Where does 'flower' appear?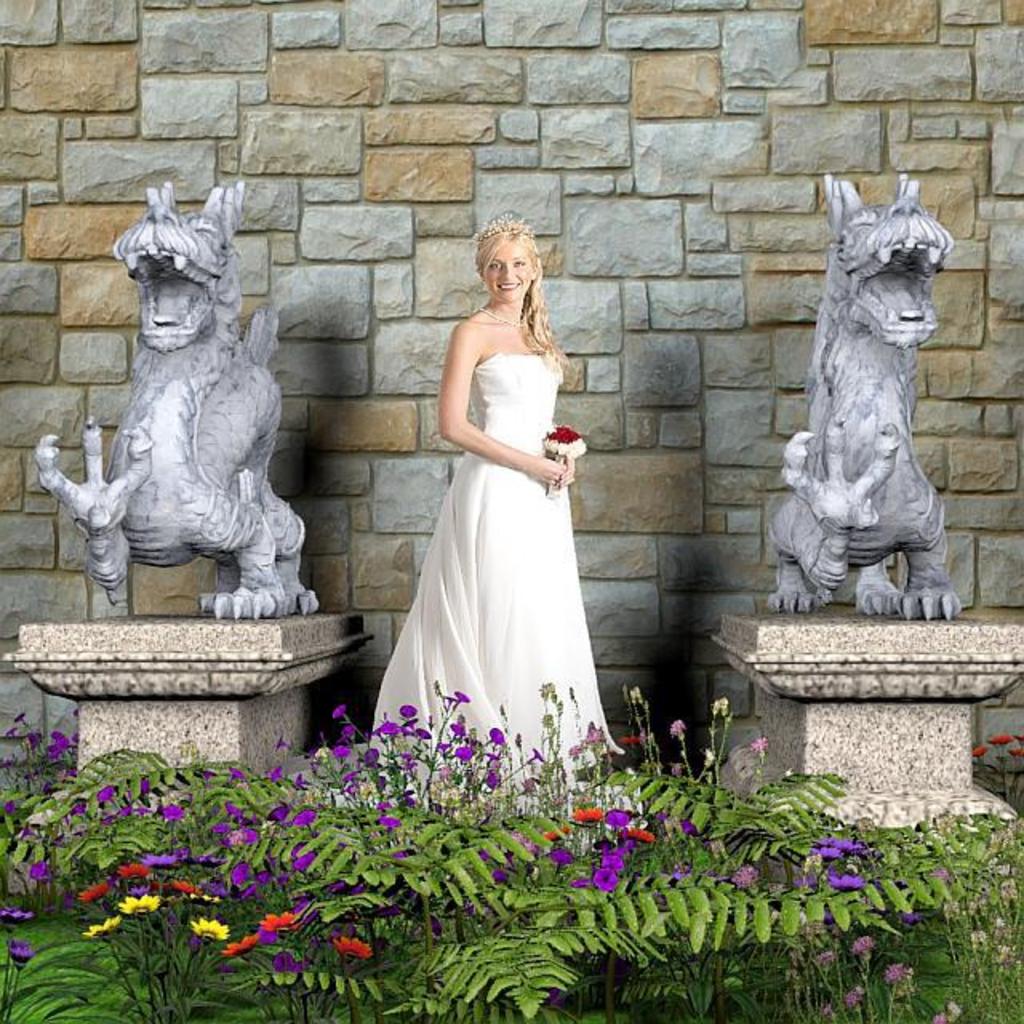
Appears at l=846, t=989, r=862, b=1006.
